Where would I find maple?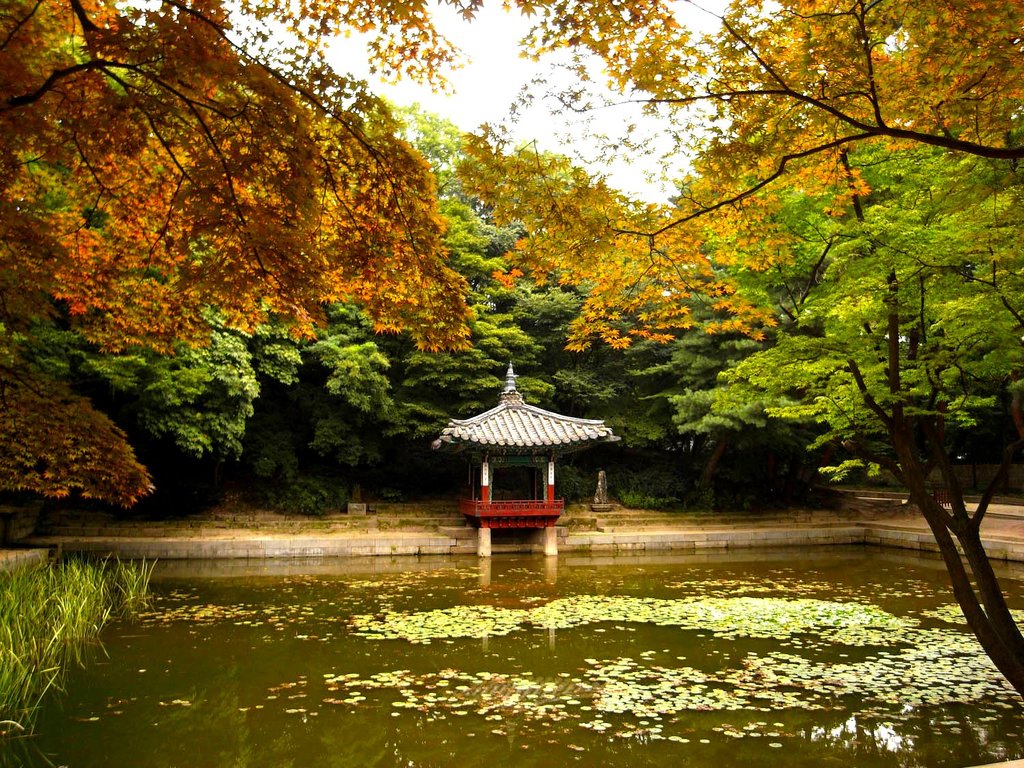
At <region>235, 0, 471, 100</region>.
